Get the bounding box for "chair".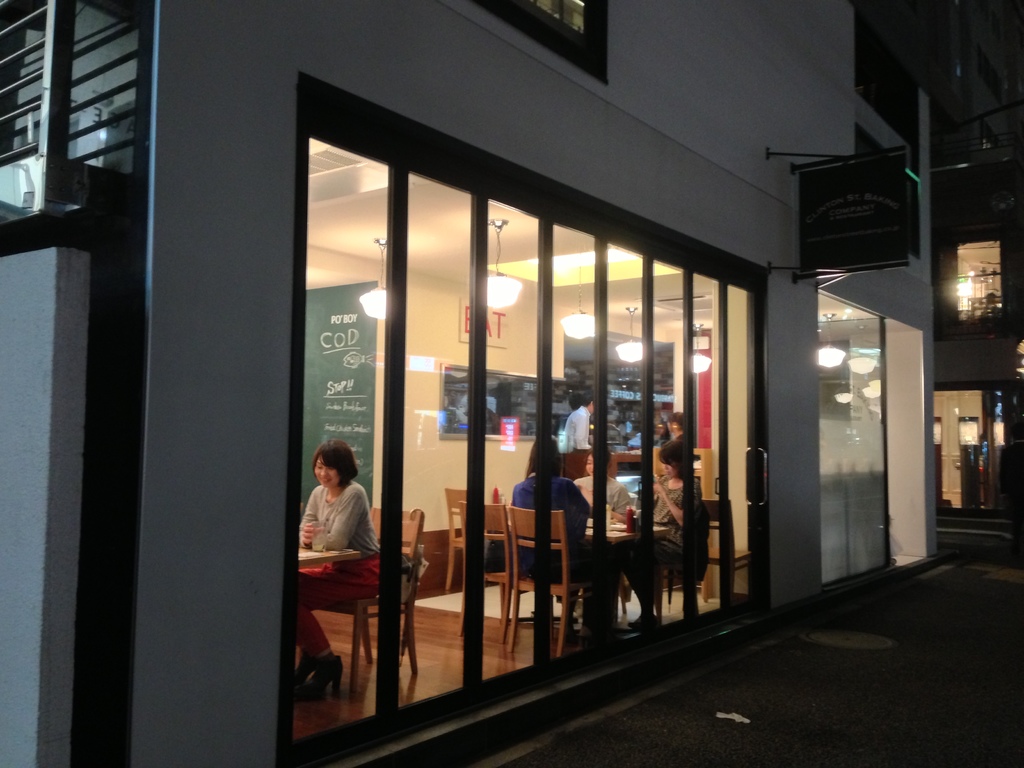
box(635, 515, 710, 604).
